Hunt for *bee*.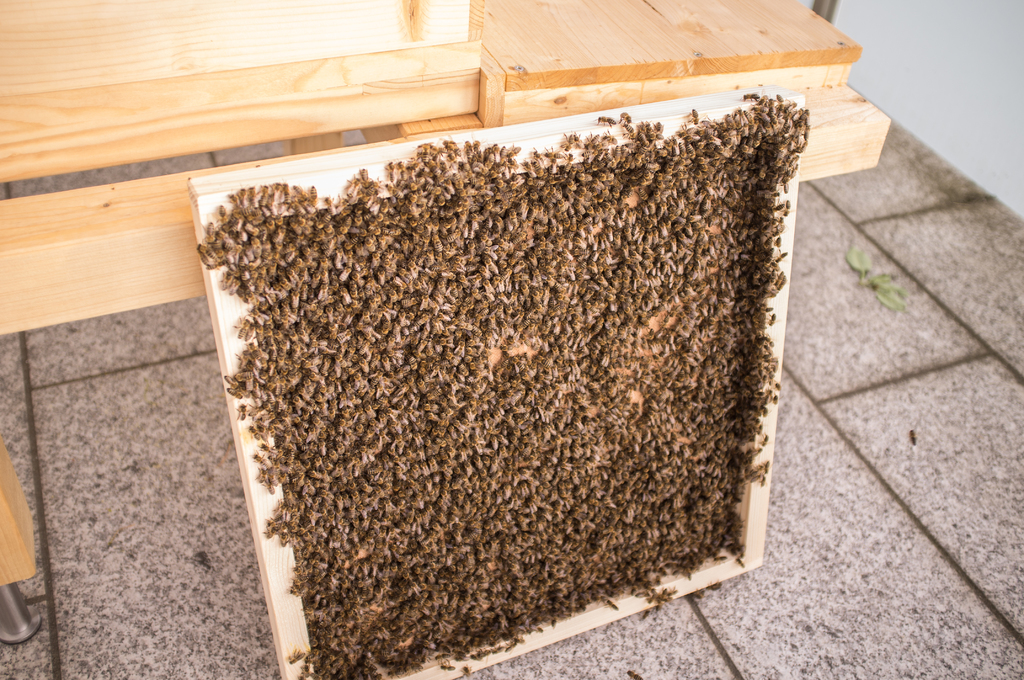
Hunted down at (x1=601, y1=131, x2=618, y2=145).
